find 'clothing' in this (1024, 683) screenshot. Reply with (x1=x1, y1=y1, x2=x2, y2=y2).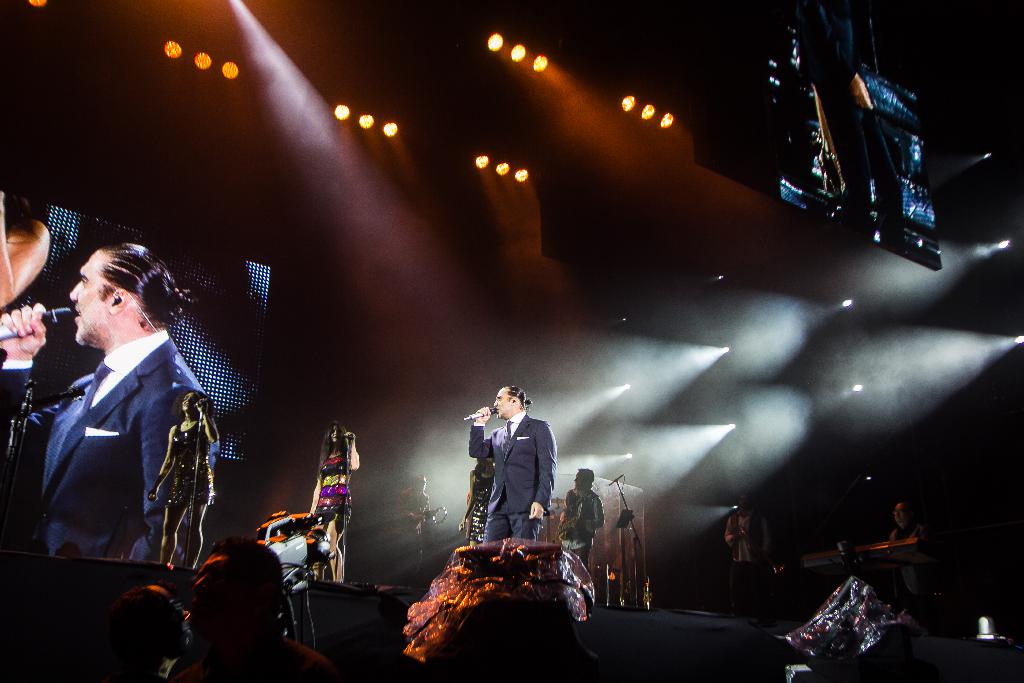
(x1=464, y1=468, x2=496, y2=537).
